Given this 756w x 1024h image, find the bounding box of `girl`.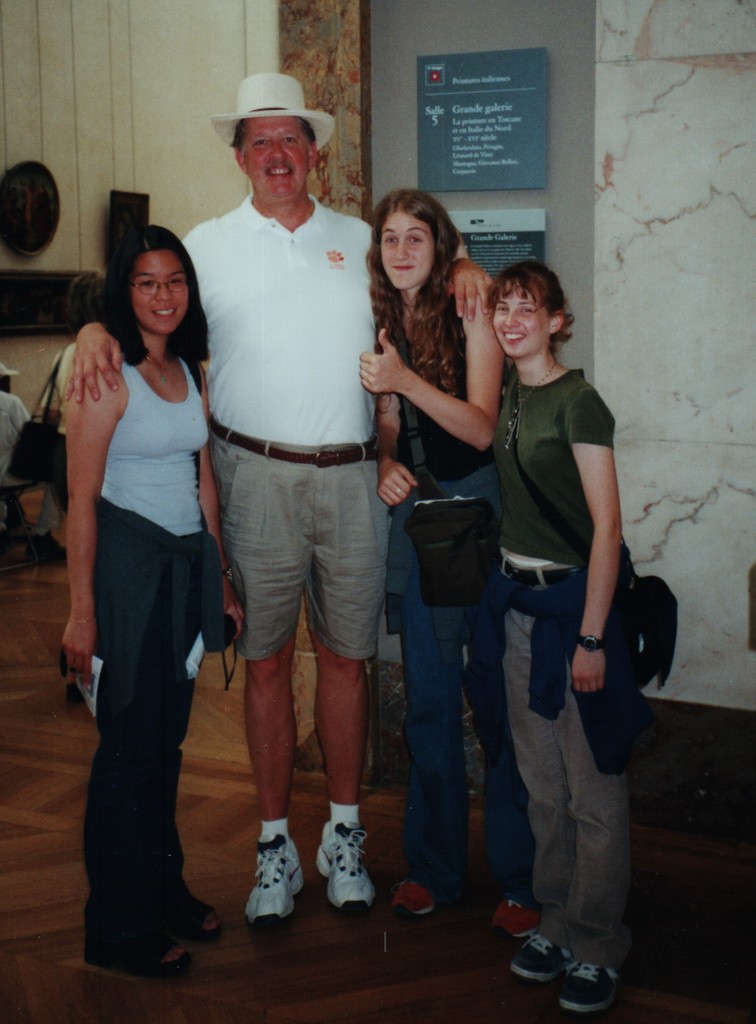
region(482, 262, 655, 1016).
